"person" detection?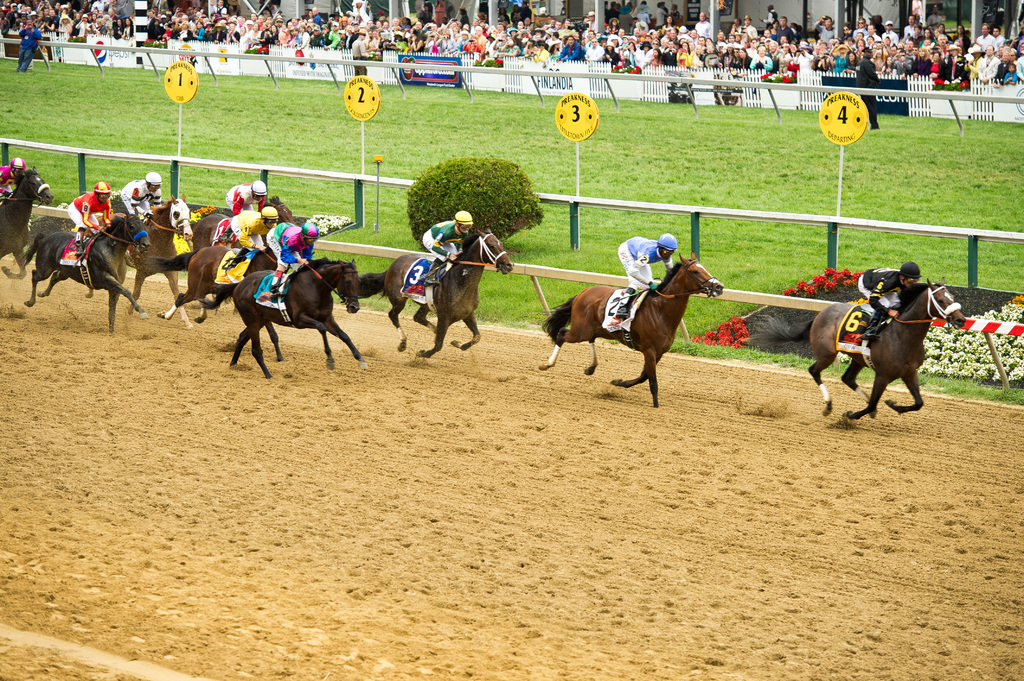
{"left": 225, "top": 207, "right": 278, "bottom": 264}
